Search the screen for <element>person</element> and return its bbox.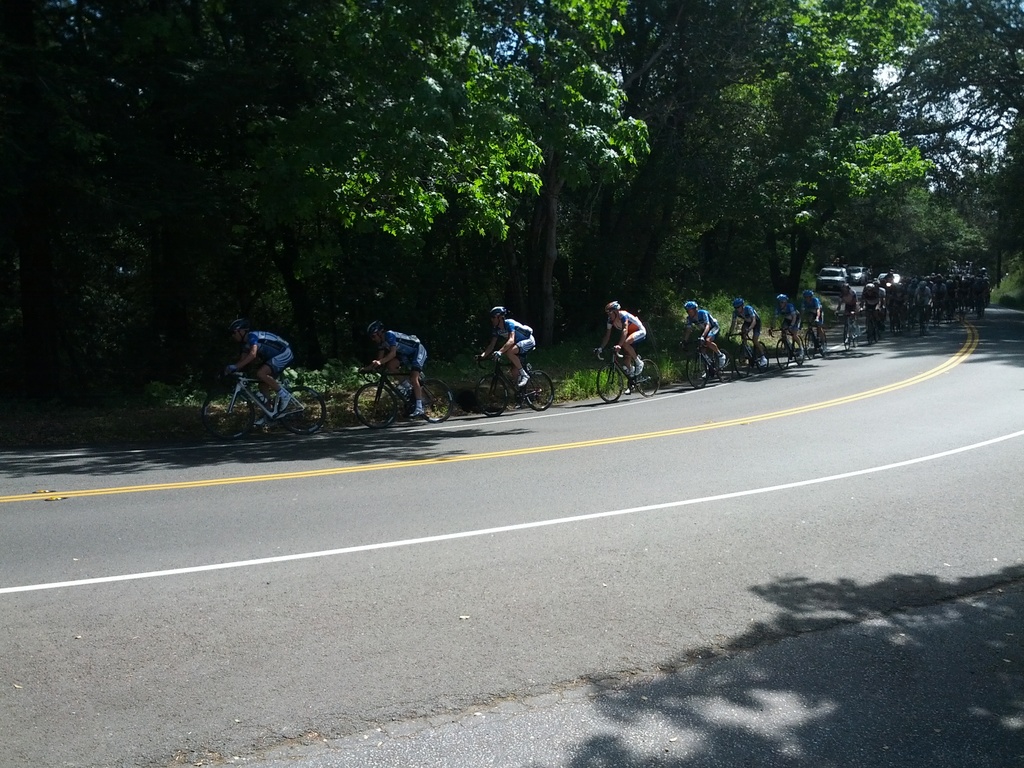
Found: [left=477, top=306, right=532, bottom=385].
